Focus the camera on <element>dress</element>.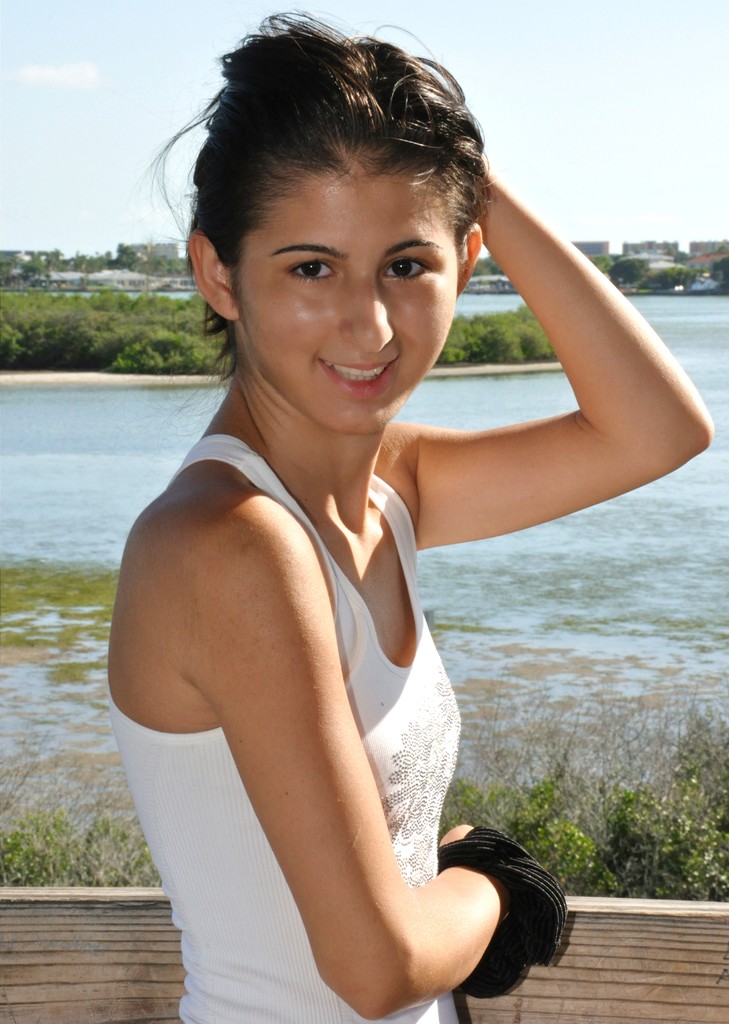
Focus region: [x1=102, y1=436, x2=461, y2=1023].
